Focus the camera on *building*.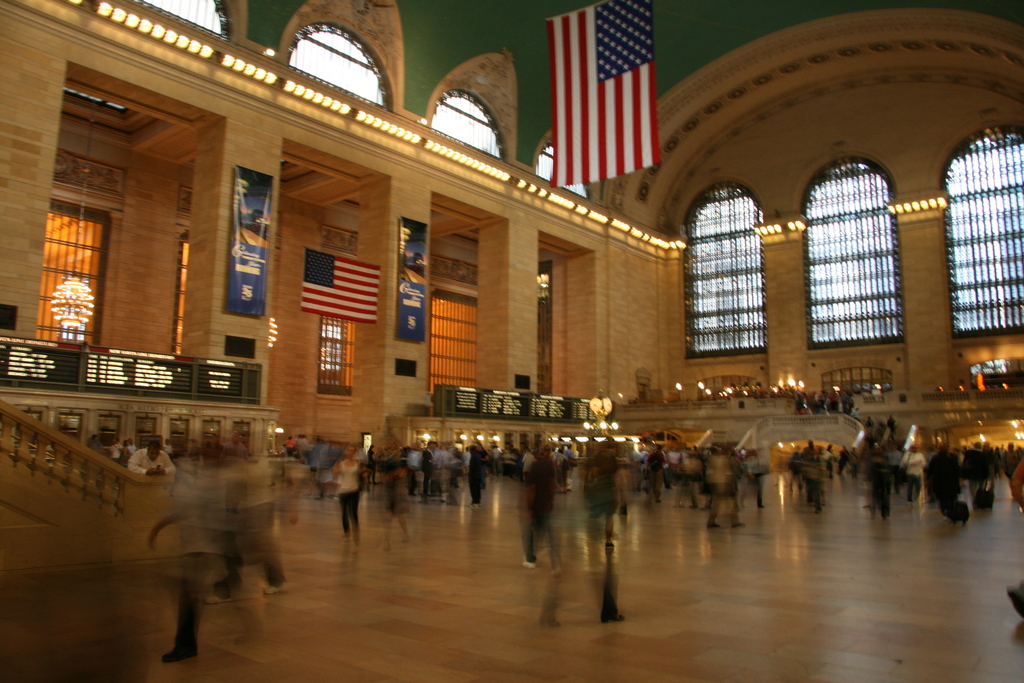
Focus region: pyautogui.locateOnScreen(0, 0, 1023, 682).
